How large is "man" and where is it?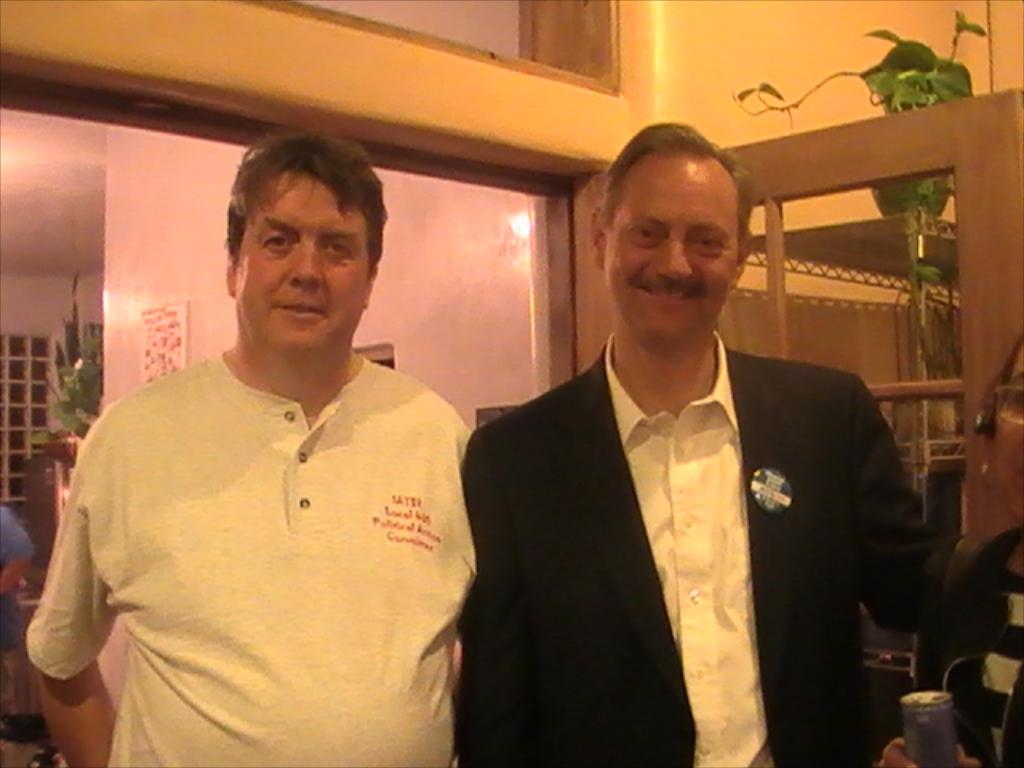
Bounding box: [x1=440, y1=139, x2=944, y2=760].
